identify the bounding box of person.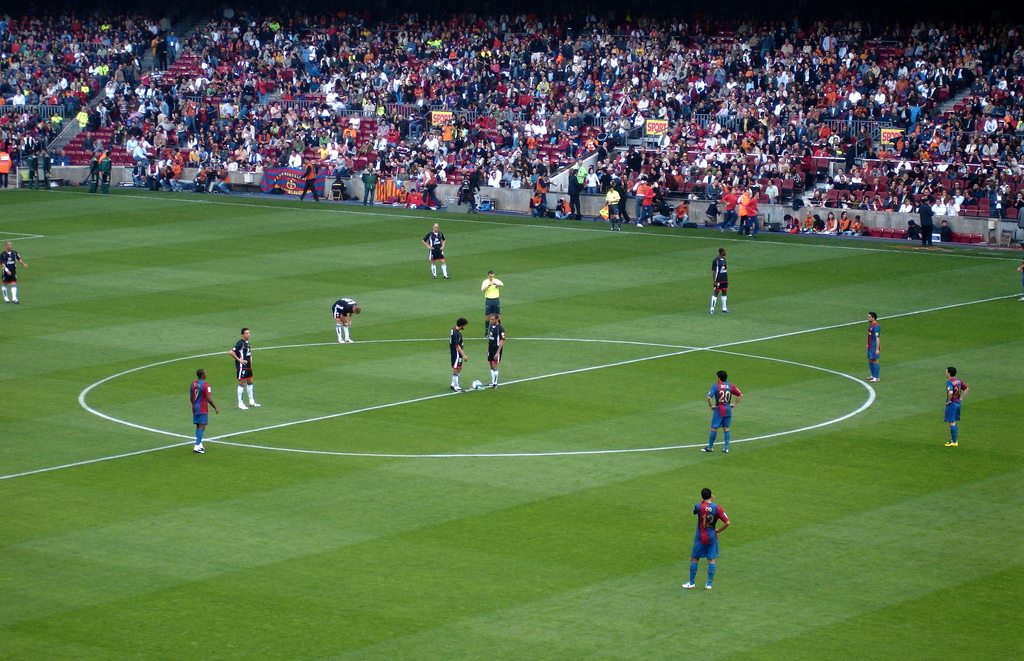
[x1=529, y1=190, x2=544, y2=217].
